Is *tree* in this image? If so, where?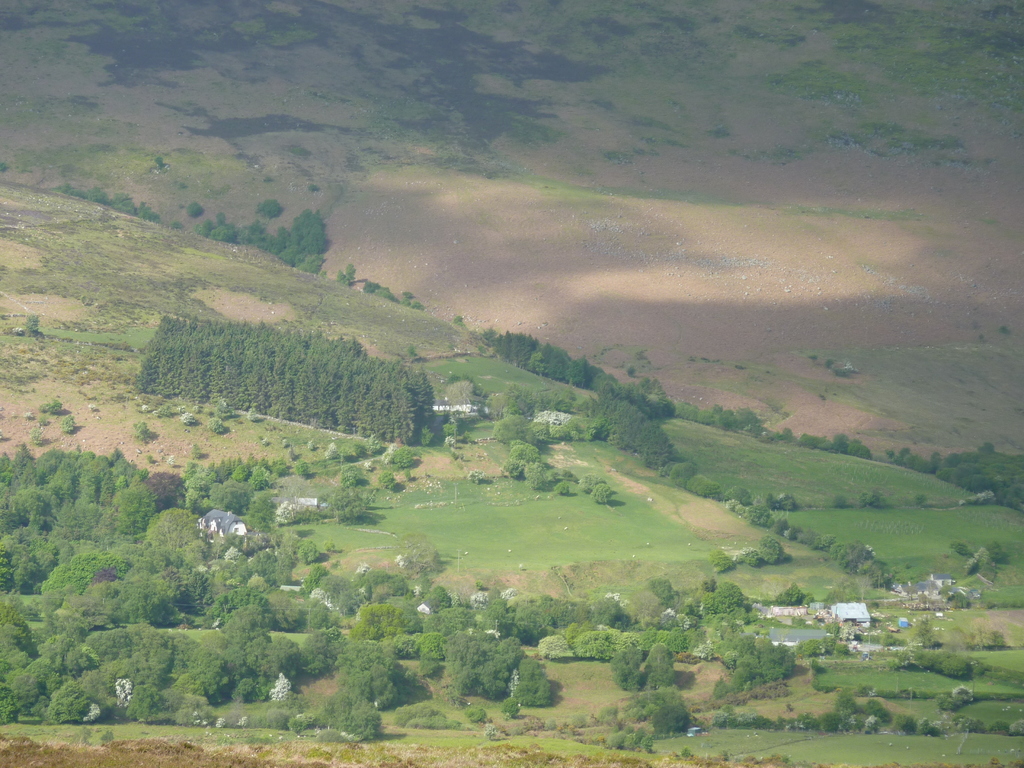
Yes, at region(333, 639, 394, 704).
